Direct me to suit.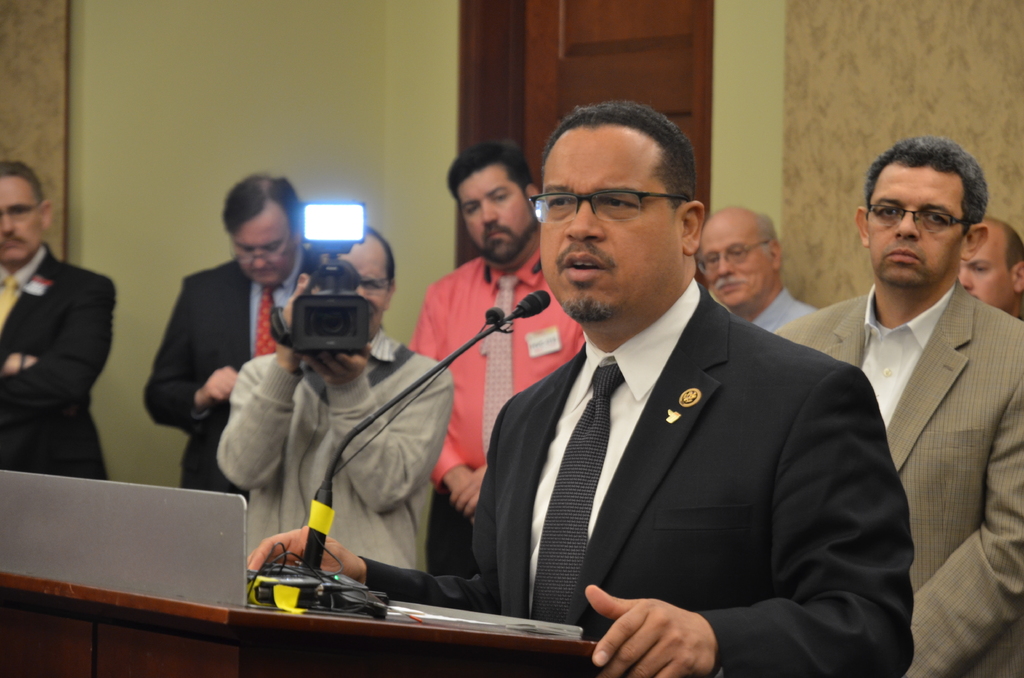
Direction: <region>141, 257, 327, 501</region>.
